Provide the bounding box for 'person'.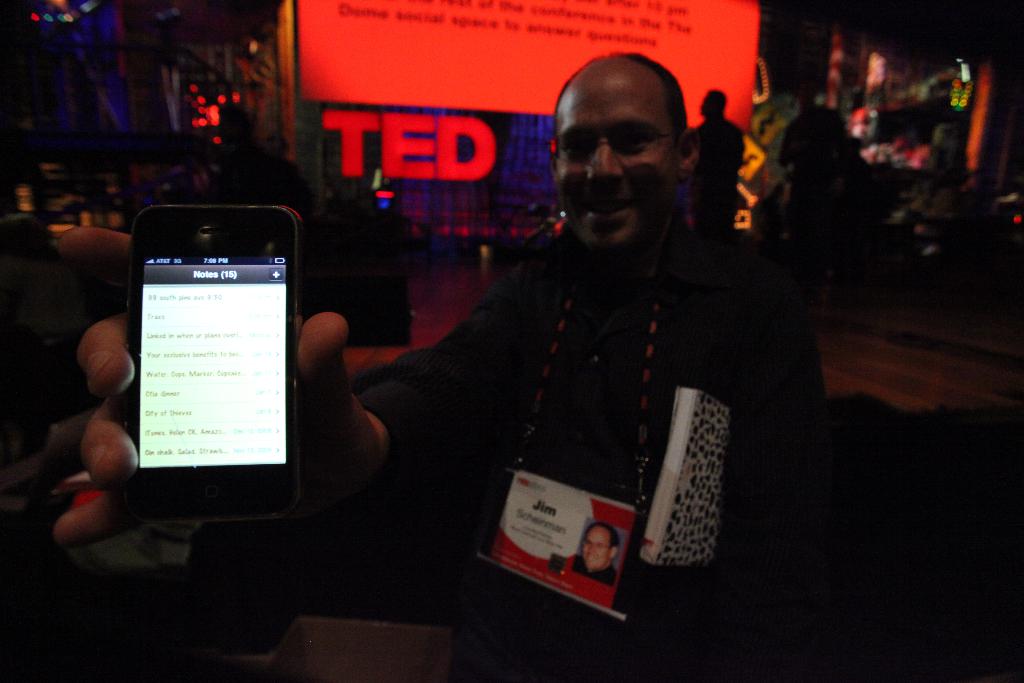
BBox(687, 83, 746, 226).
